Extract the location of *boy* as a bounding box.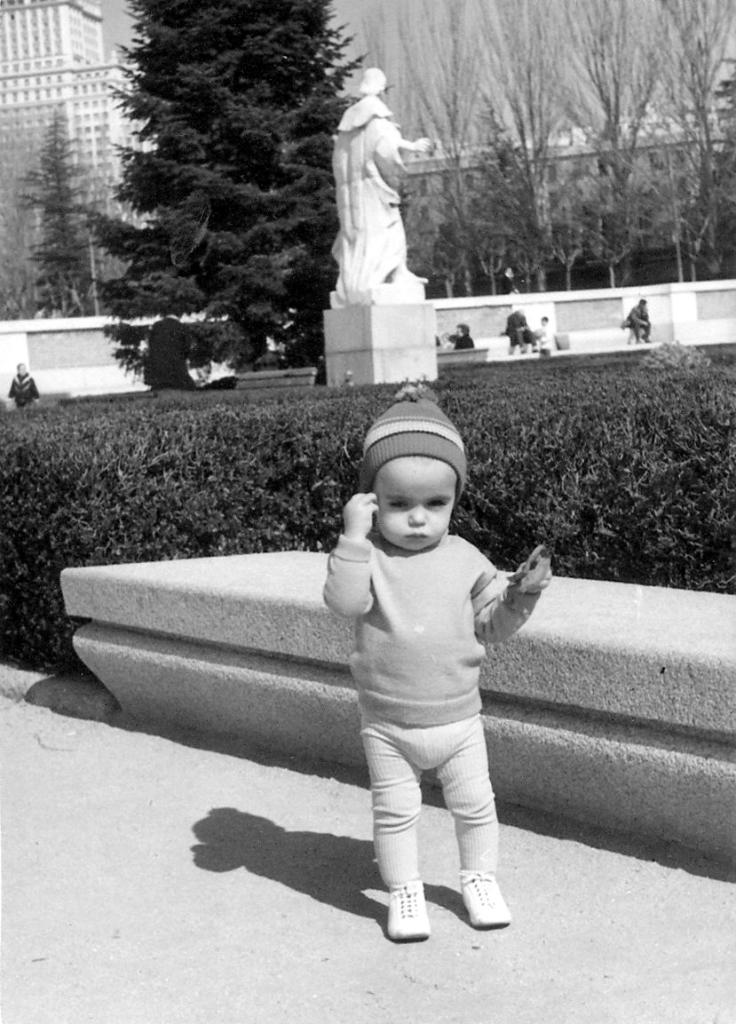
[x1=299, y1=425, x2=544, y2=926].
